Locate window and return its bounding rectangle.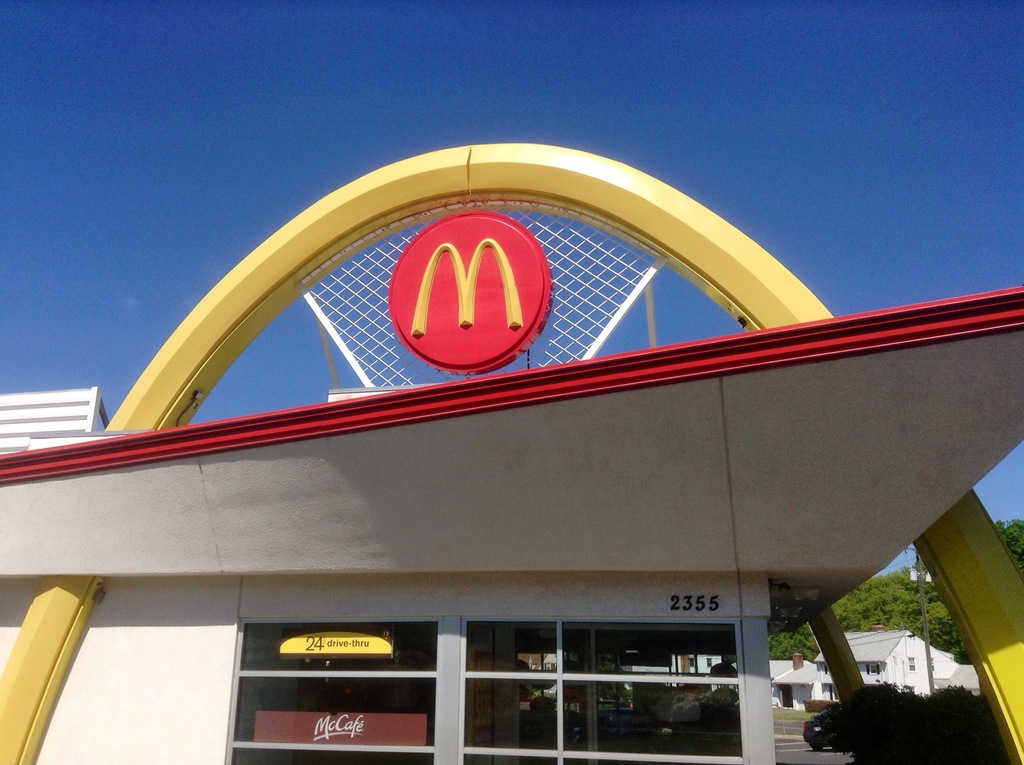
[left=216, top=622, right=753, bottom=764].
